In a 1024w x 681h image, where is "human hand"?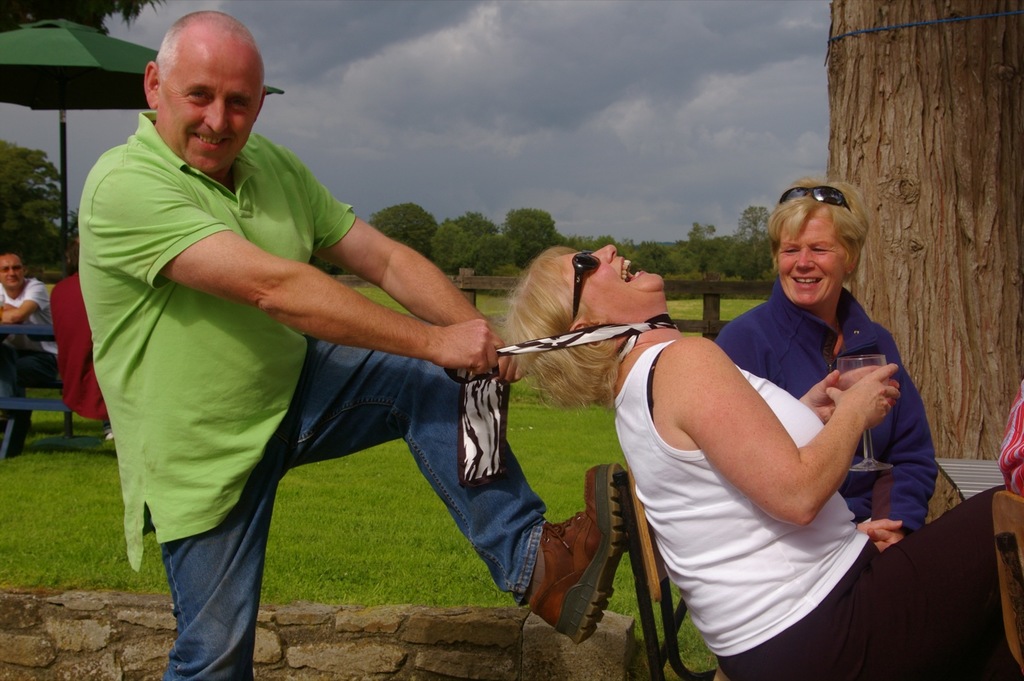
x1=798, y1=369, x2=845, y2=424.
